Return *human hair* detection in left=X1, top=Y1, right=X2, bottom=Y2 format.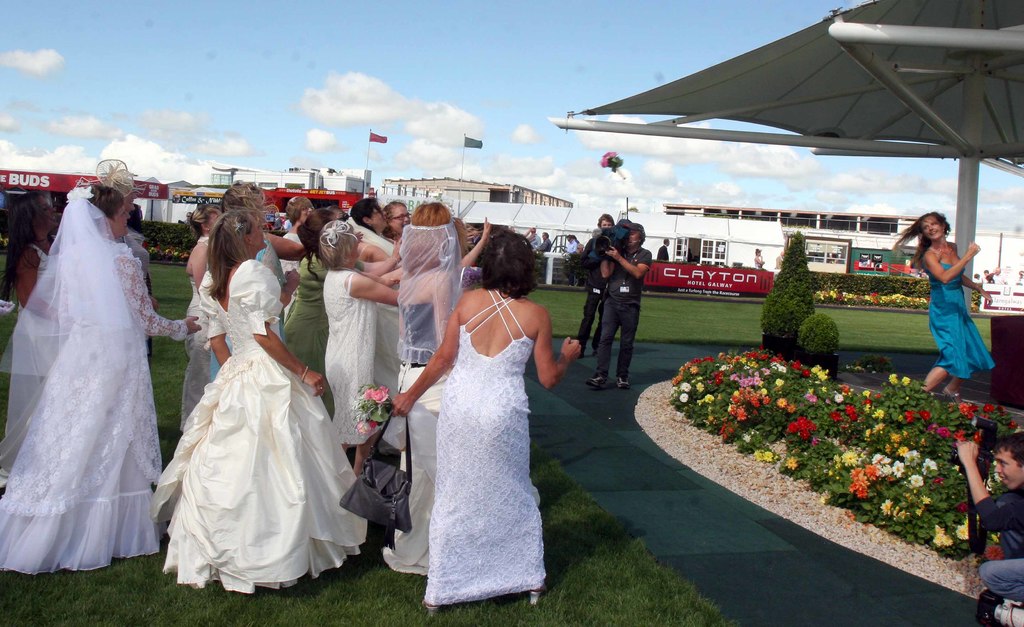
left=295, top=208, right=335, bottom=285.
